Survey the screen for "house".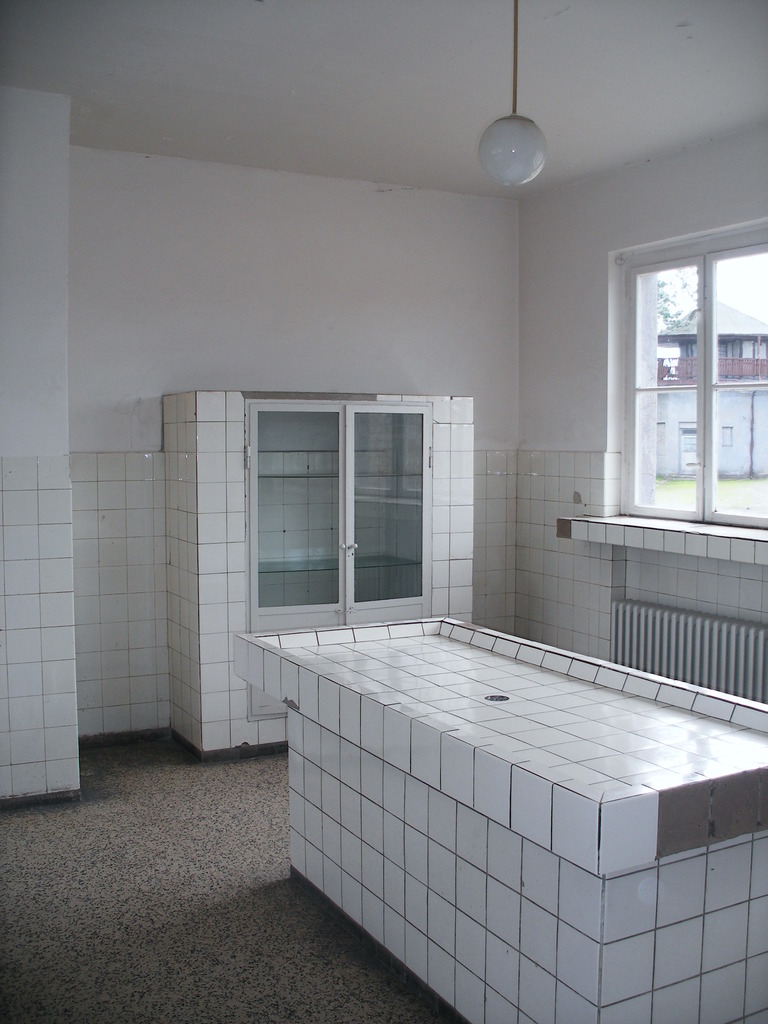
Survey found: bbox=(658, 302, 767, 467).
